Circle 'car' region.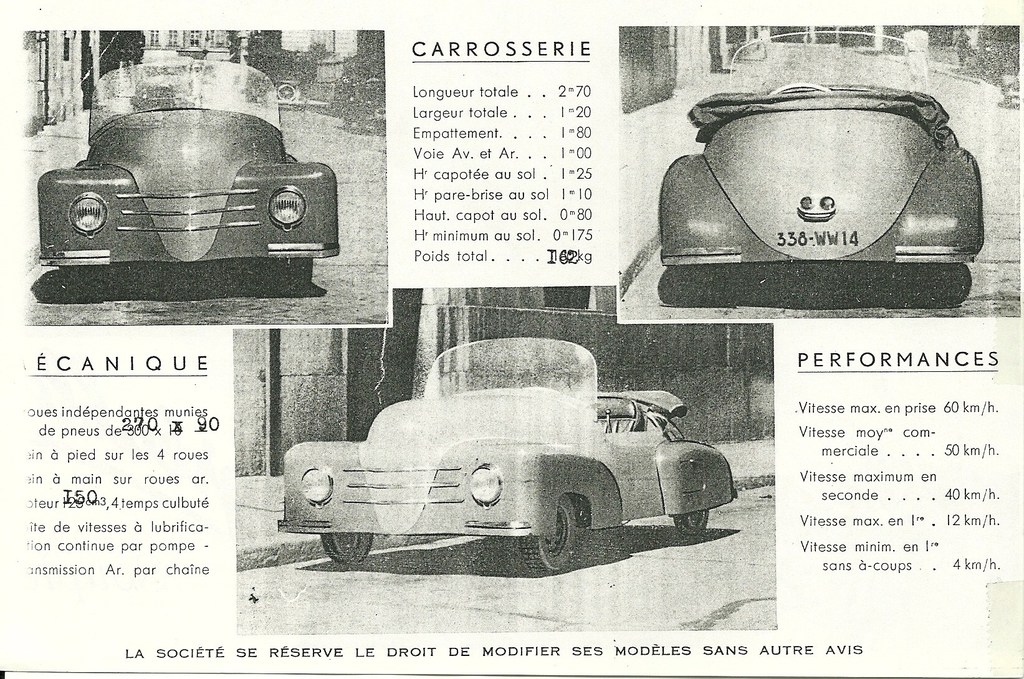
Region: 662:29:984:300.
